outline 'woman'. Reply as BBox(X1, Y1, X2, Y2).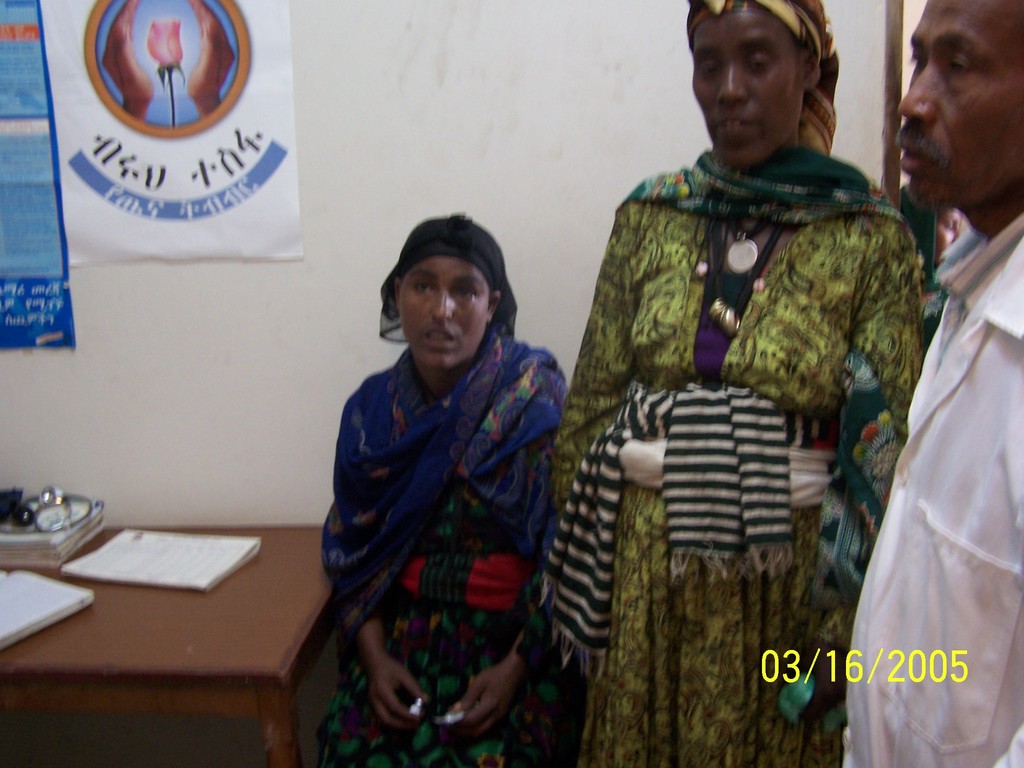
BBox(287, 207, 602, 749).
